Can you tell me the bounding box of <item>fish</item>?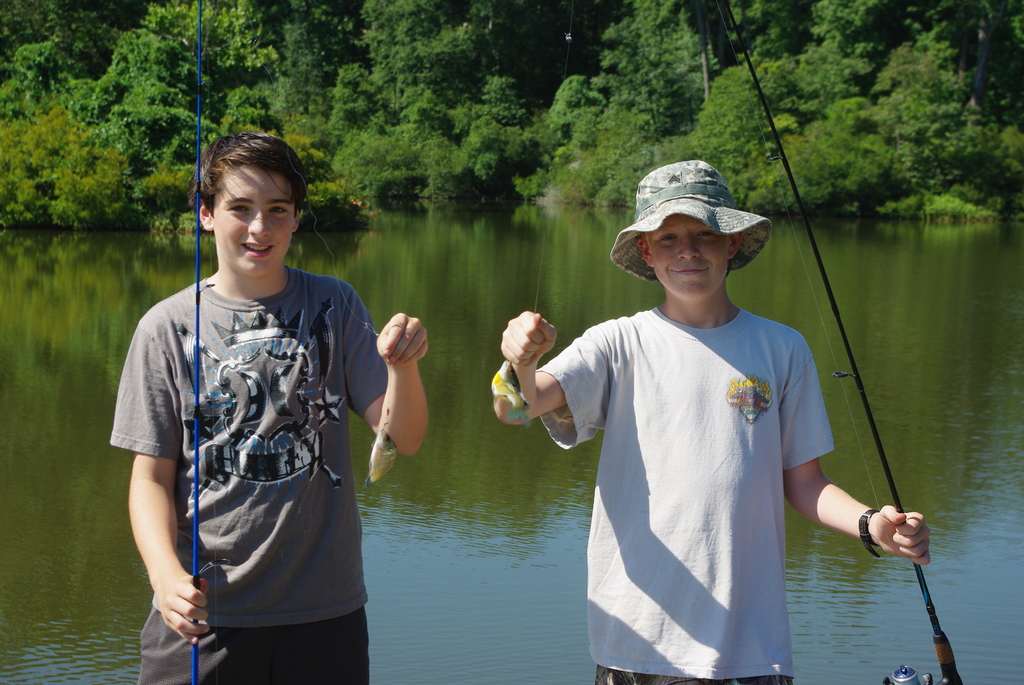
[492, 361, 534, 429].
